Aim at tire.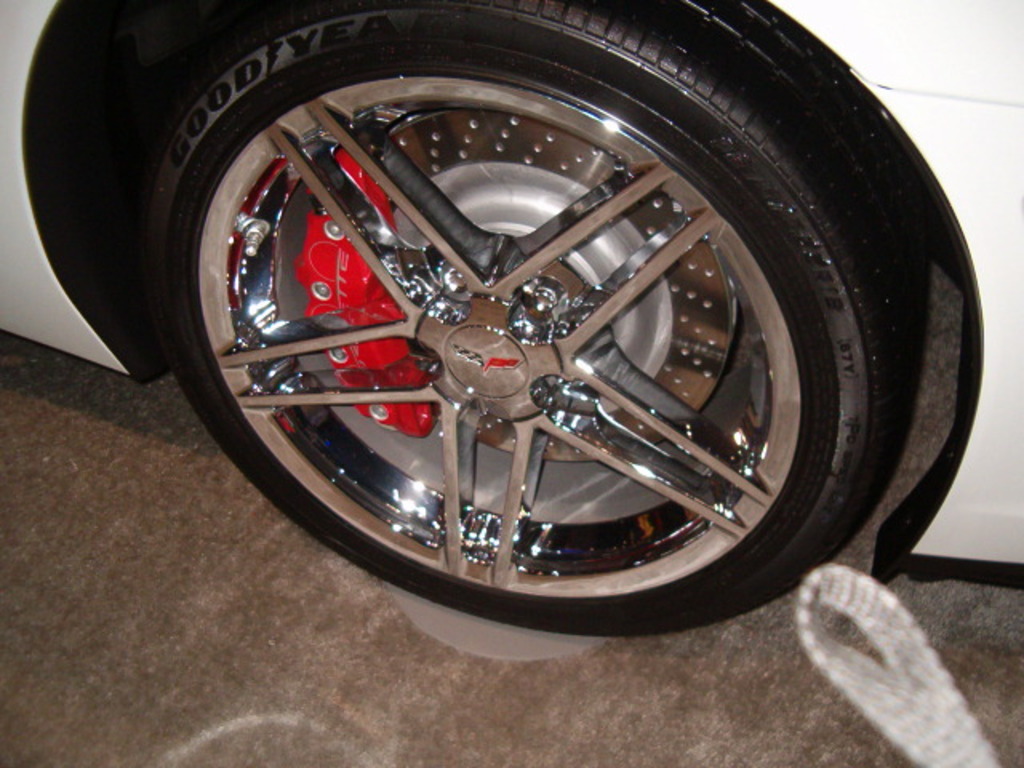
Aimed at BBox(122, 6, 971, 629).
